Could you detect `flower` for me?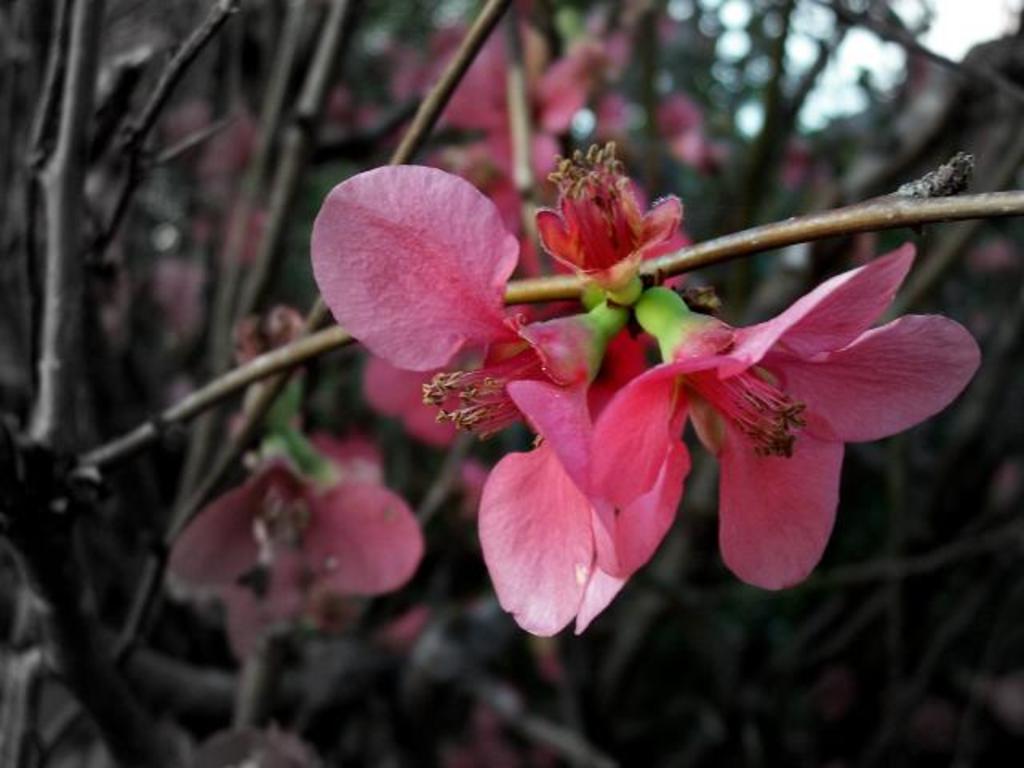
Detection result: {"x1": 307, "y1": 165, "x2": 602, "y2": 632}.
